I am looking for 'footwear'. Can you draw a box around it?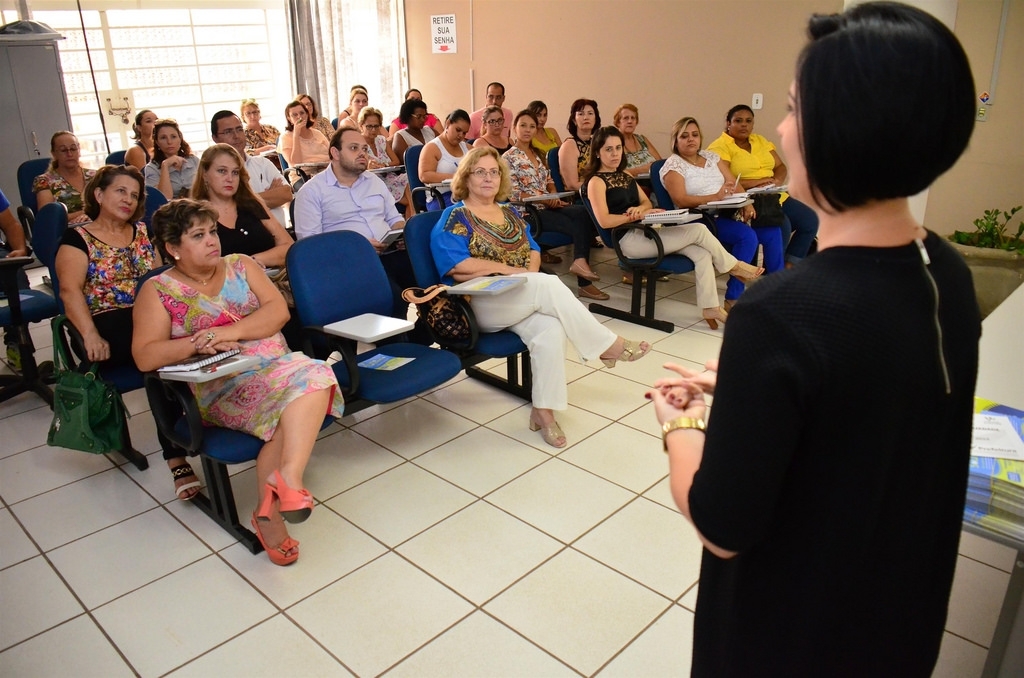
Sure, the bounding box is <box>231,480,306,565</box>.
